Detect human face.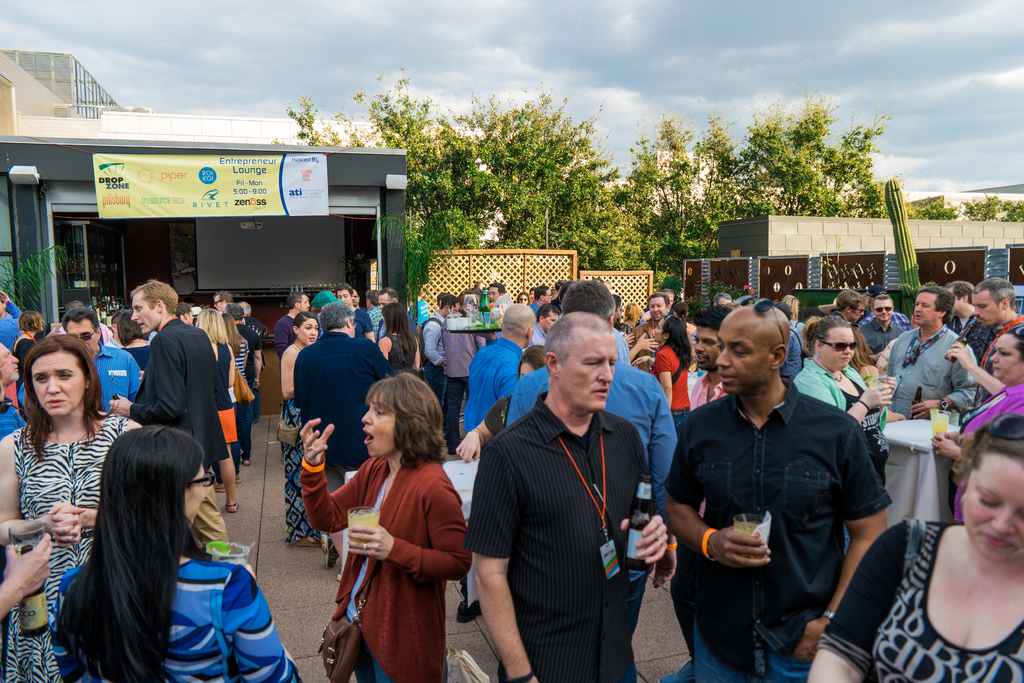
Detected at x1=38 y1=319 x2=45 y2=333.
